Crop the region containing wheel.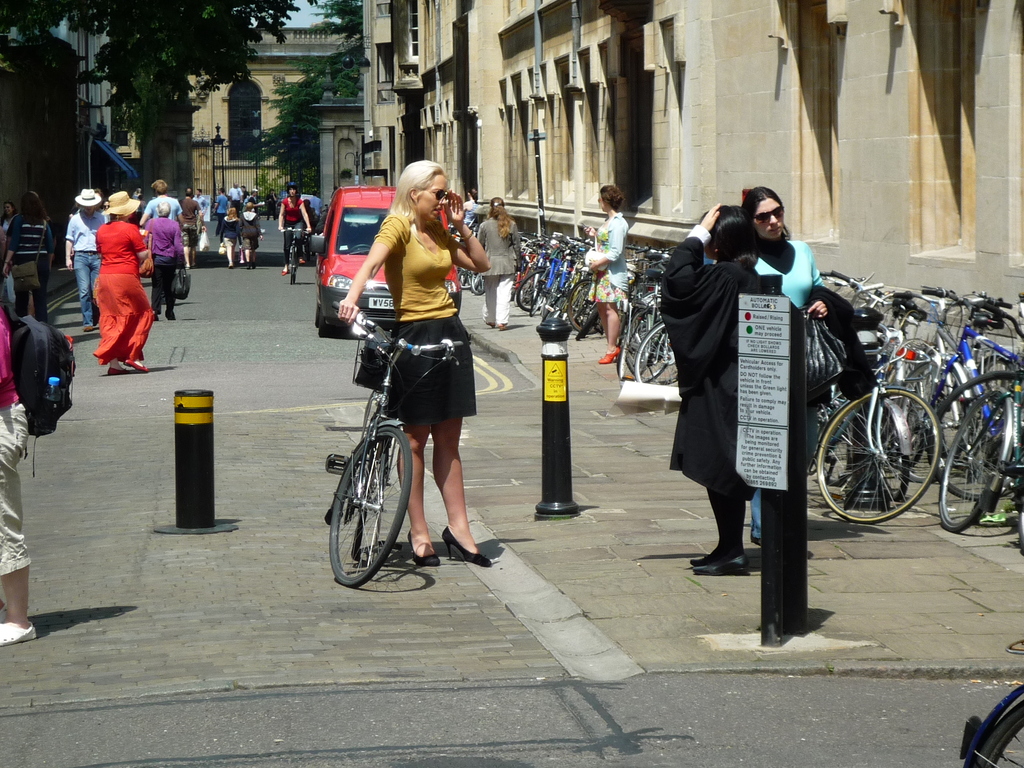
Crop region: {"x1": 971, "y1": 701, "x2": 1023, "y2": 767}.
